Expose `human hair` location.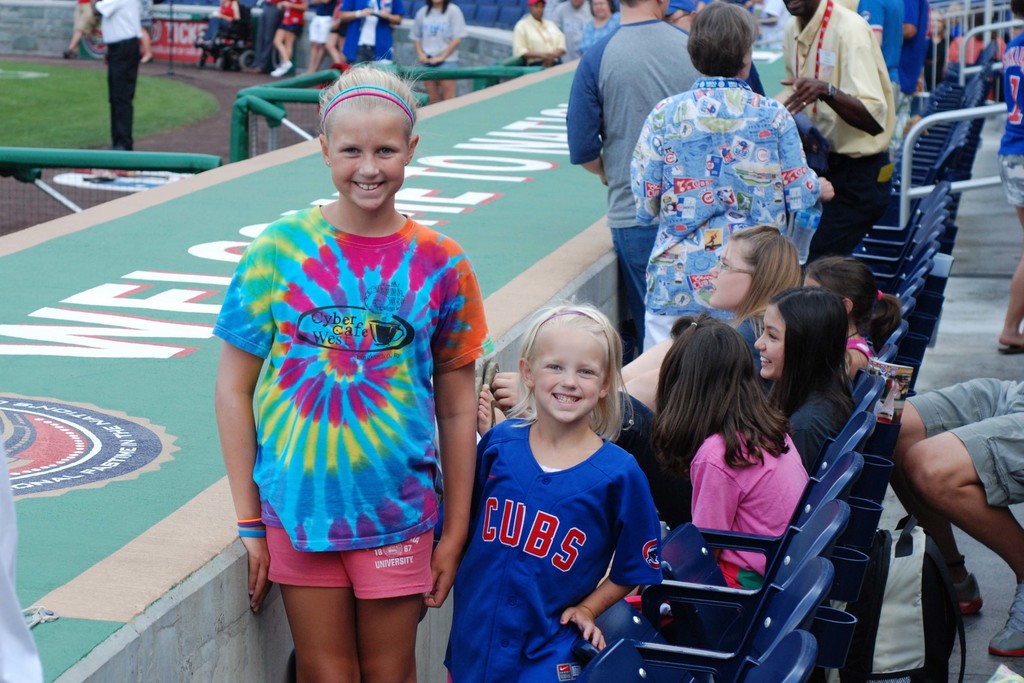
Exposed at region(724, 220, 800, 329).
